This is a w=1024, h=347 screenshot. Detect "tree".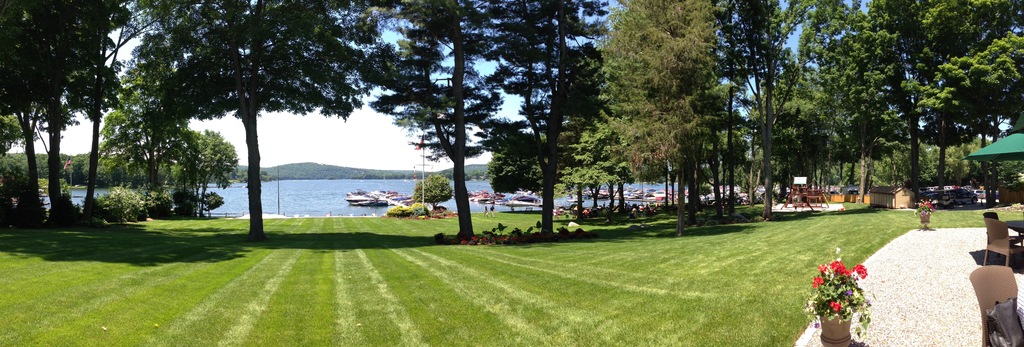
(left=0, top=0, right=142, bottom=225).
